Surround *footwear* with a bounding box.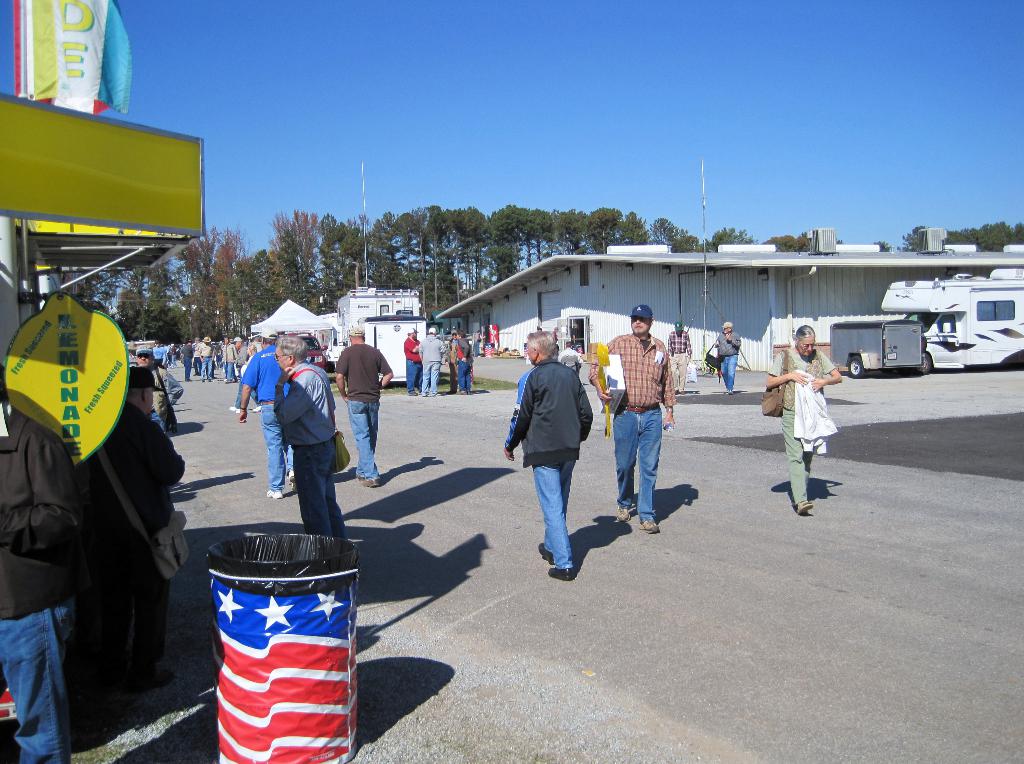
(617, 505, 634, 523).
